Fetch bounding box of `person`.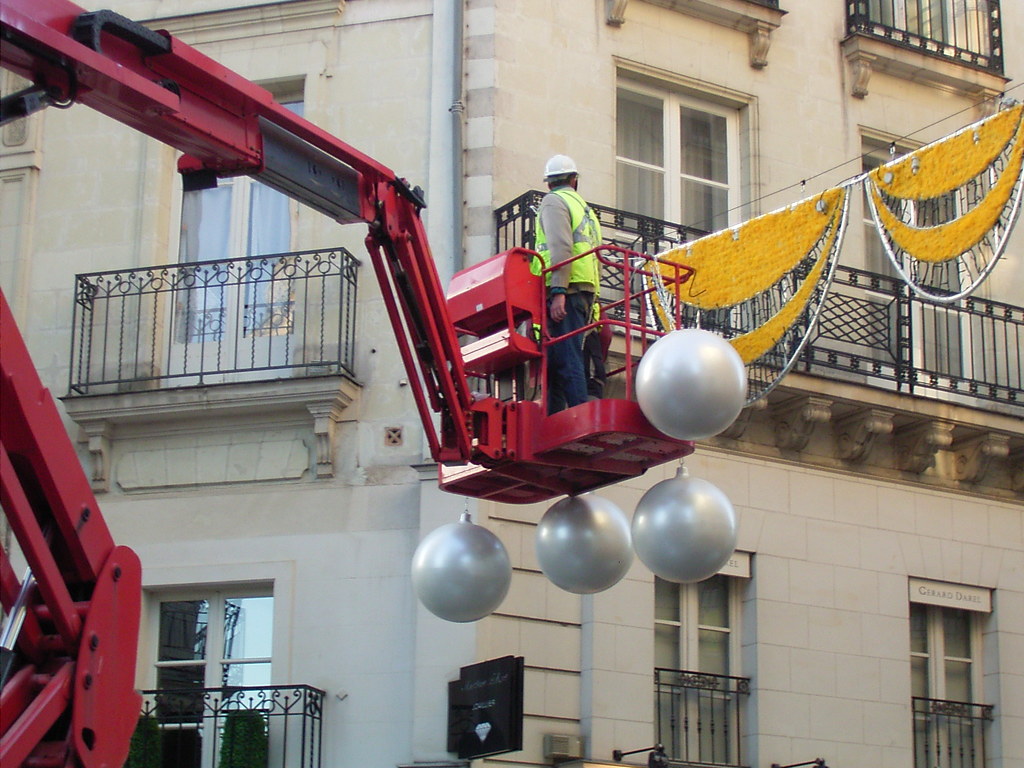
Bbox: Rect(526, 154, 607, 413).
